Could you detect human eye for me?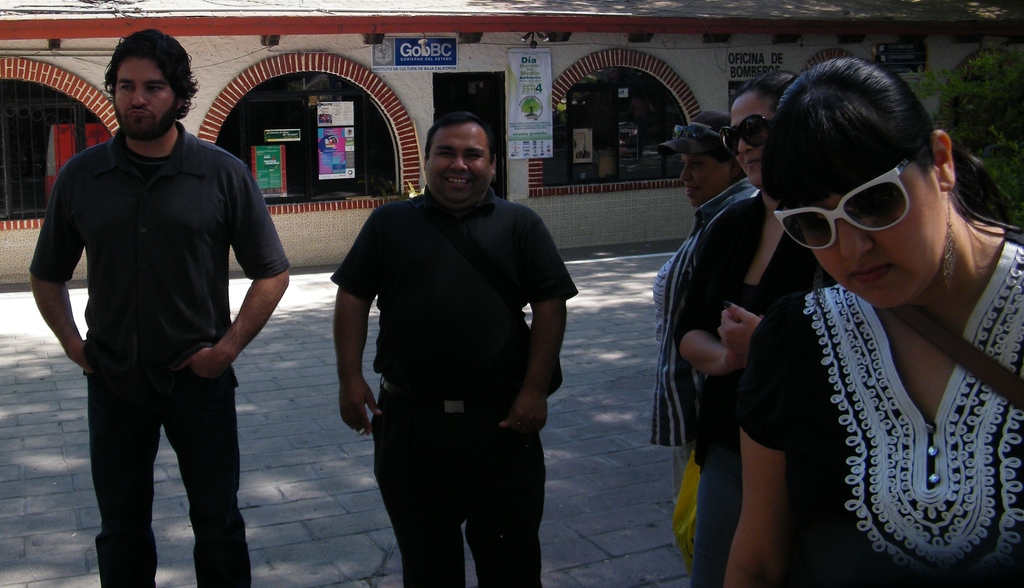
Detection result: {"left": 792, "top": 217, "right": 816, "bottom": 236}.
